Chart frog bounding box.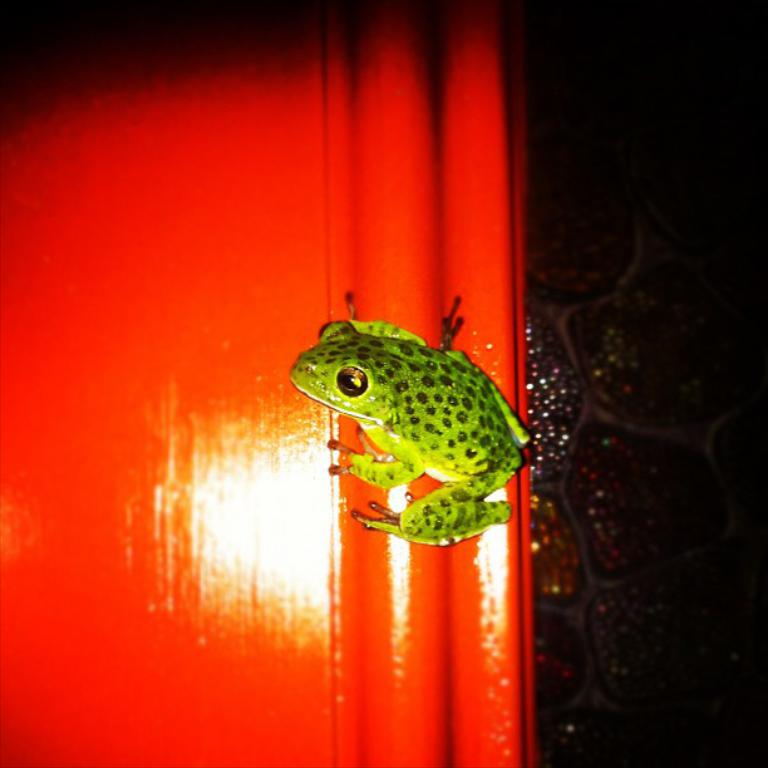
Charted: <bbox>285, 286, 533, 548</bbox>.
